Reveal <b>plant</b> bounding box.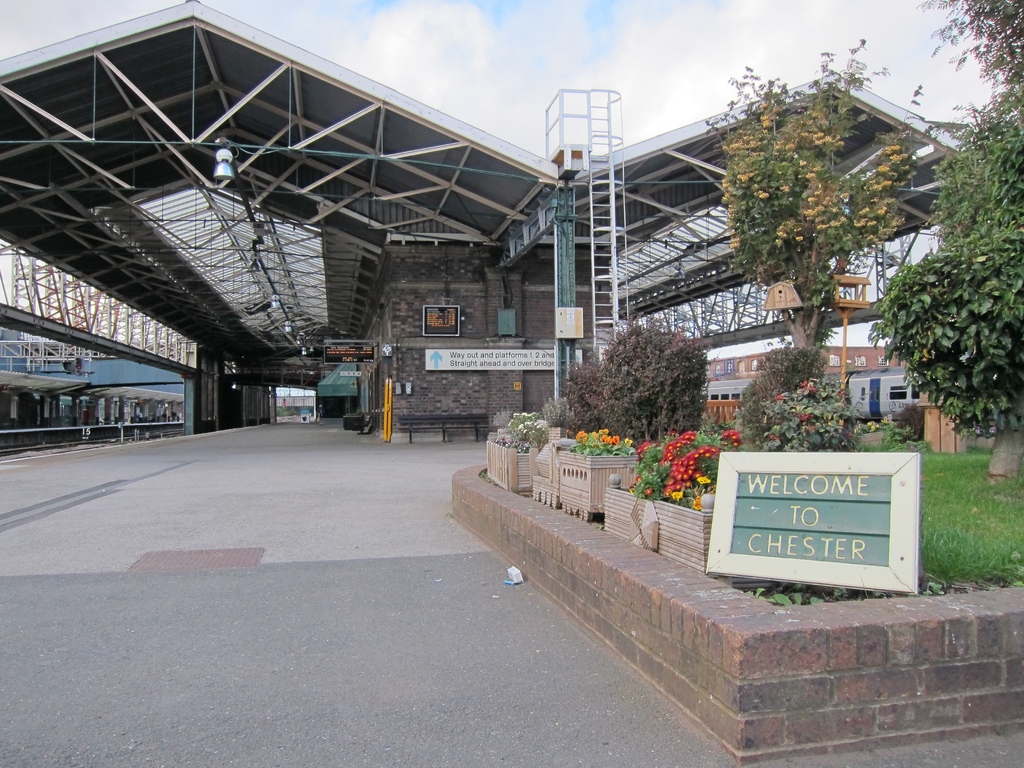
Revealed: (550,351,598,417).
